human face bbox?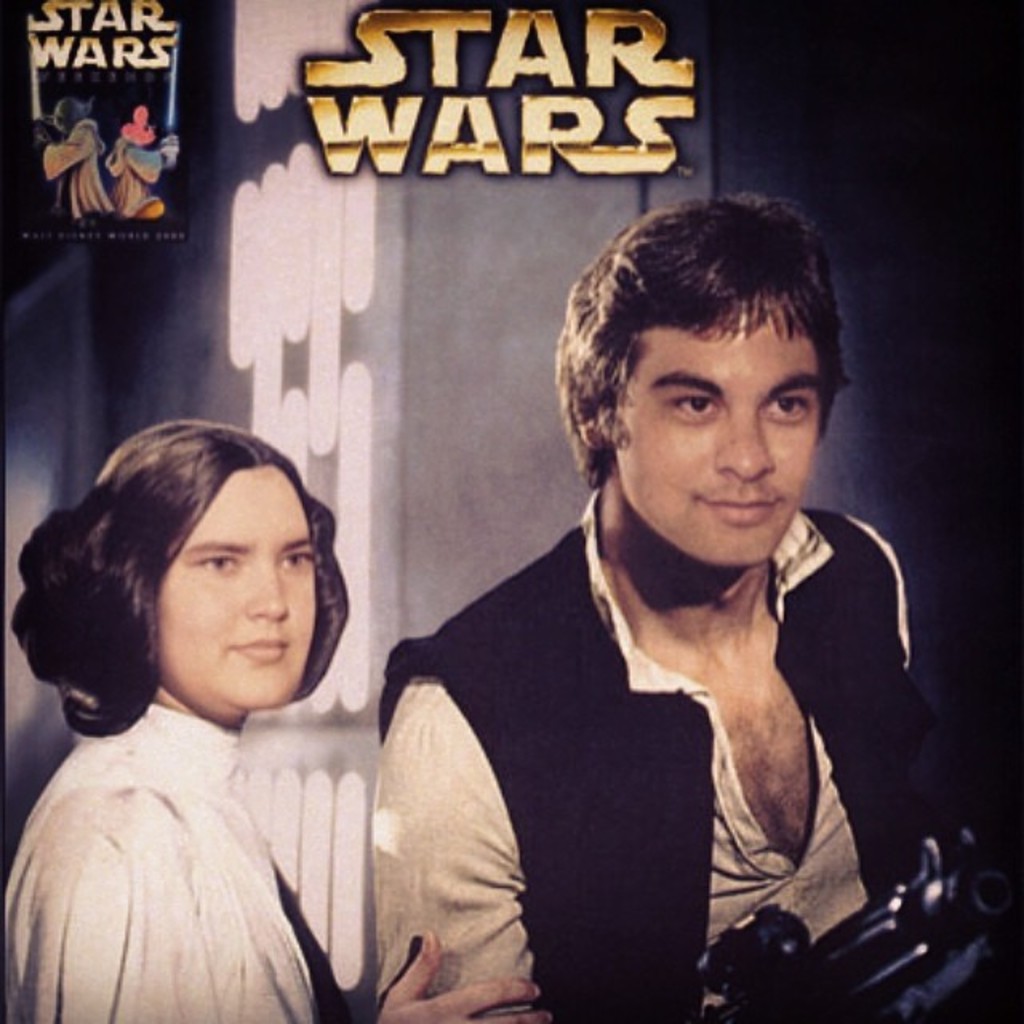
region(157, 466, 320, 706)
